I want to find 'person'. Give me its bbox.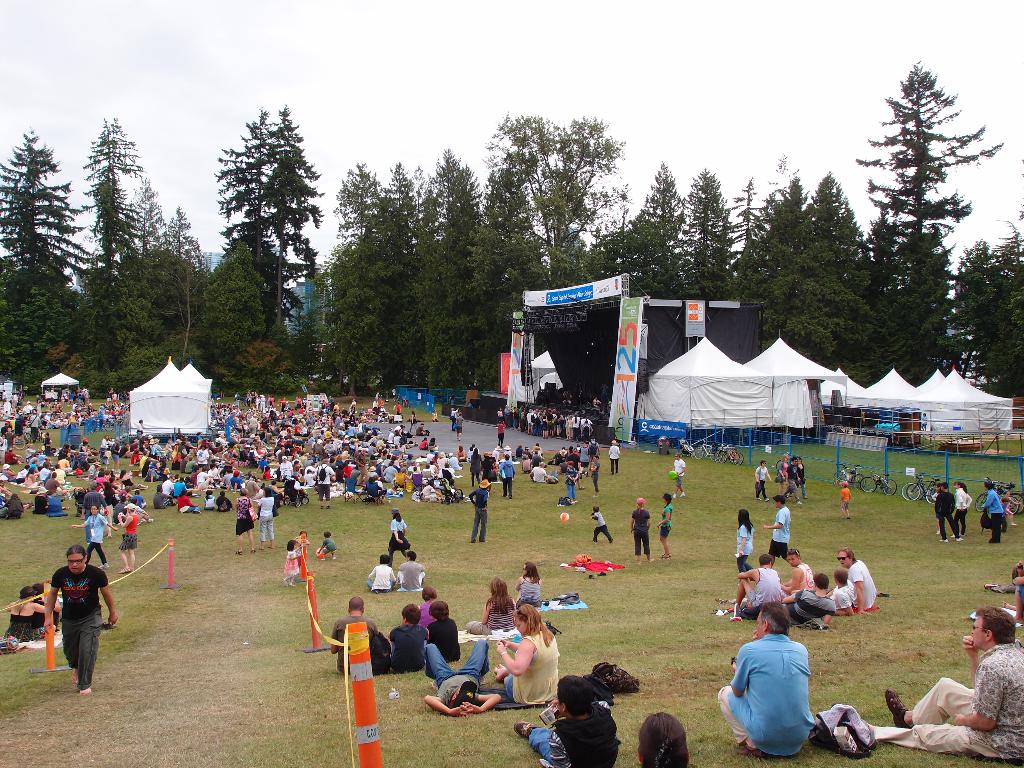
[x1=260, y1=484, x2=281, y2=544].
